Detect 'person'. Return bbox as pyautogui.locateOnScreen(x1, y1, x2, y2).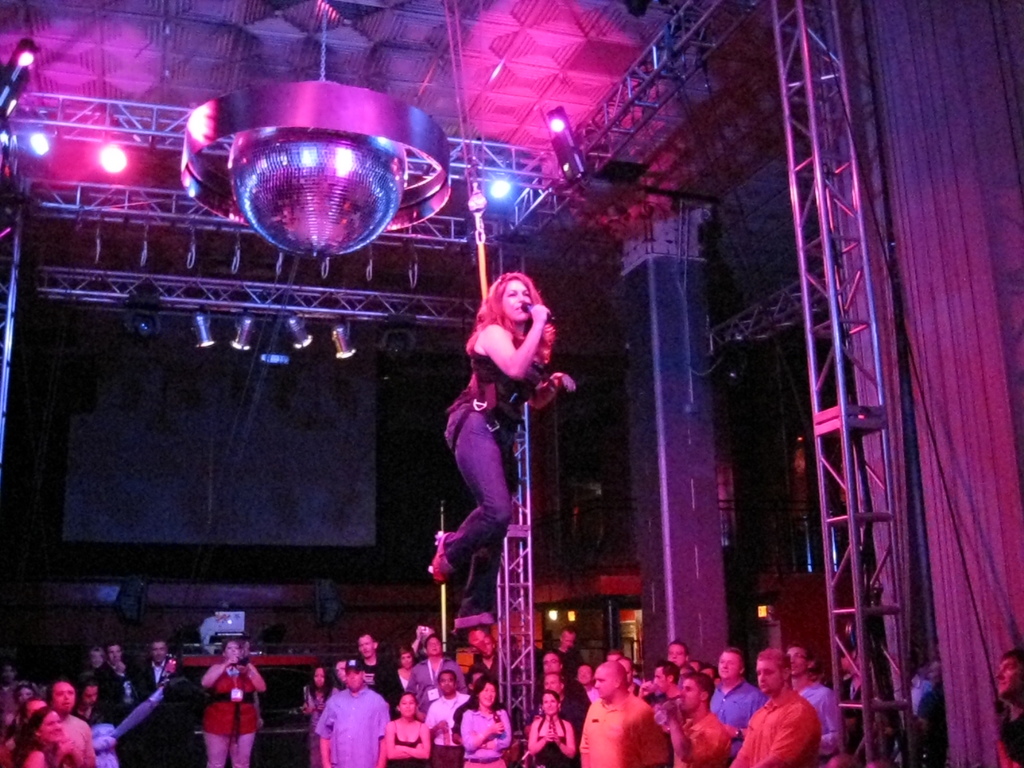
pyautogui.locateOnScreen(909, 659, 947, 767).
